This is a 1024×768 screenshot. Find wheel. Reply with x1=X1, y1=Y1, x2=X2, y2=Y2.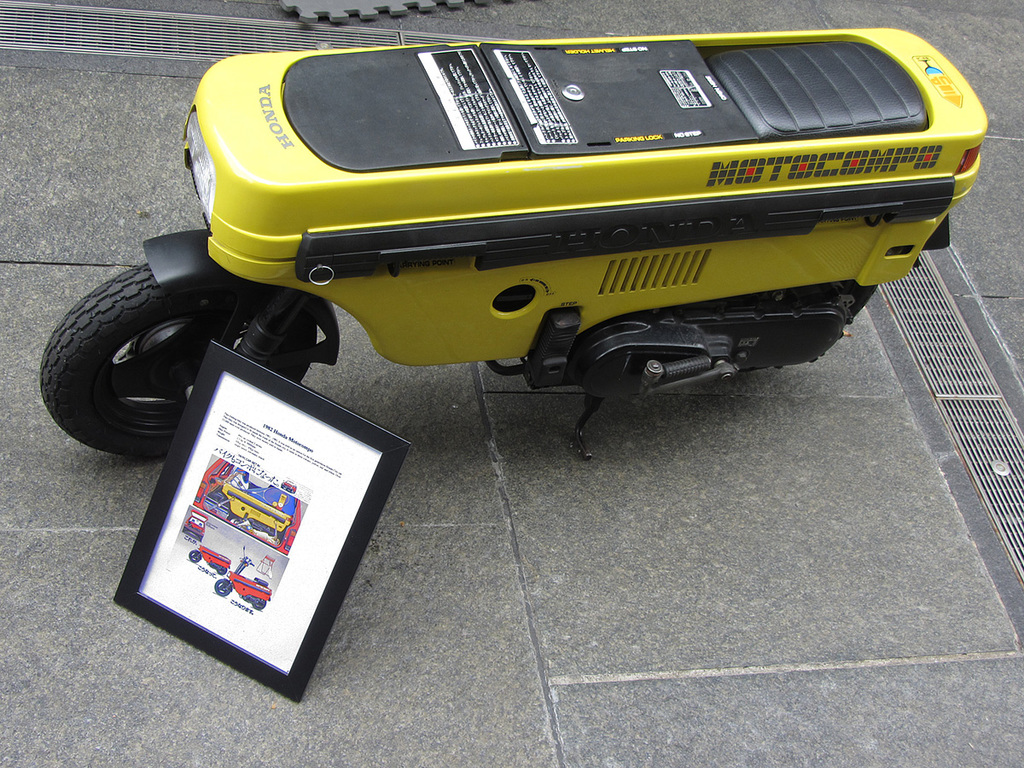
x1=250, y1=596, x2=266, y2=614.
